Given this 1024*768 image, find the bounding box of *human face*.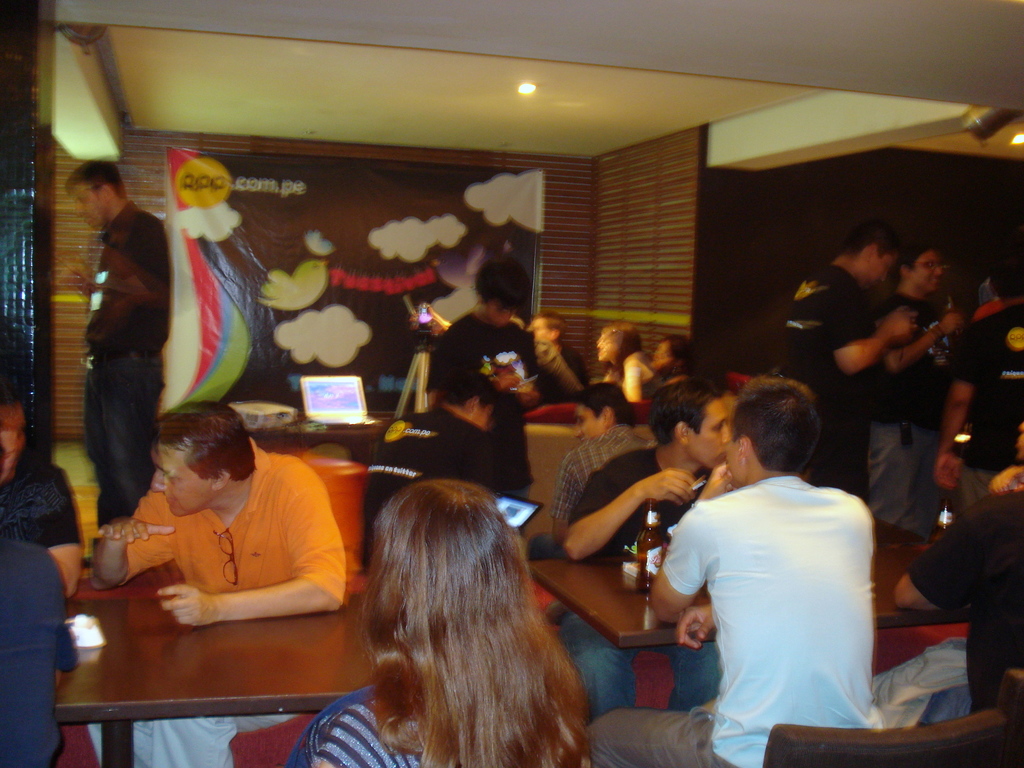
x1=578, y1=403, x2=603, y2=442.
